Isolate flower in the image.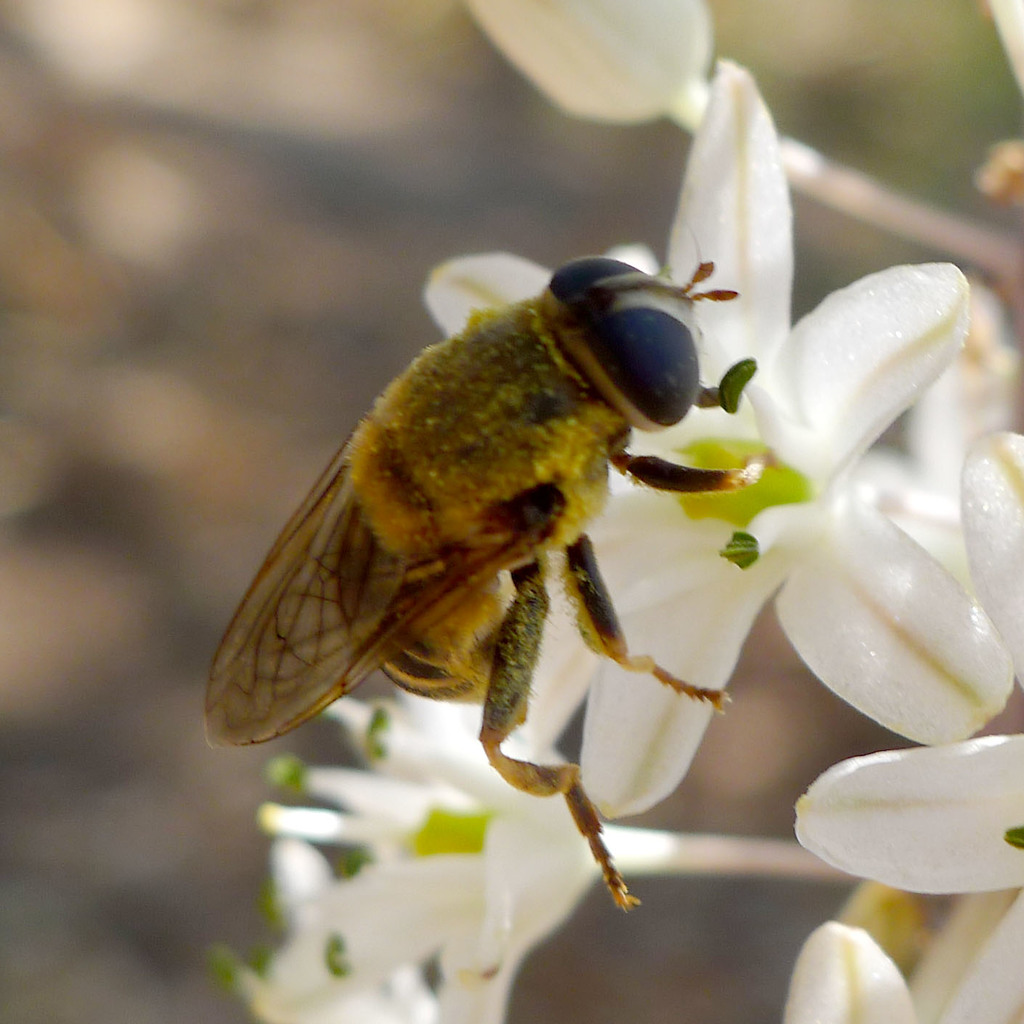
Isolated region: 251,687,649,1023.
